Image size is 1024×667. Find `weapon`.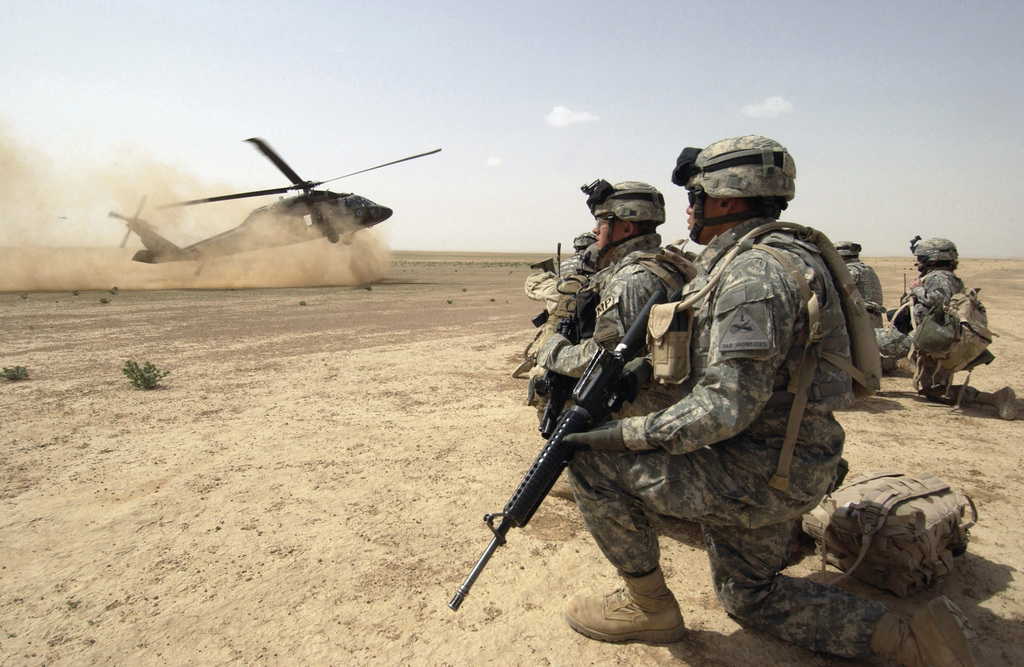
rect(536, 315, 584, 444).
